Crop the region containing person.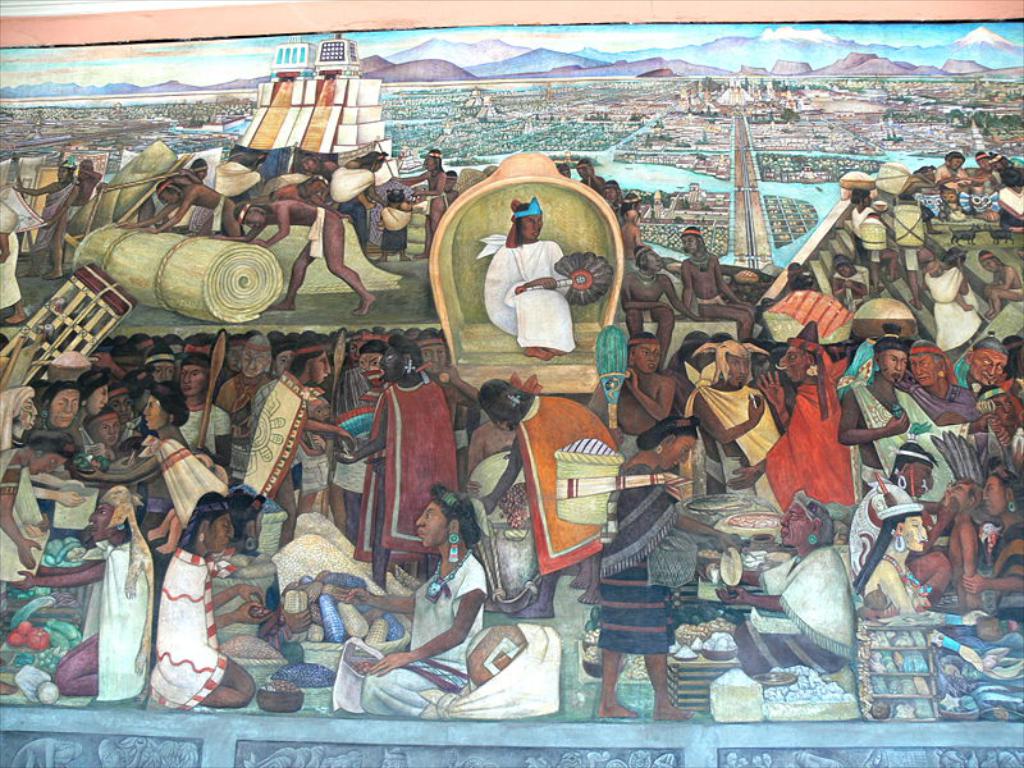
Crop region: 772,333,864,543.
